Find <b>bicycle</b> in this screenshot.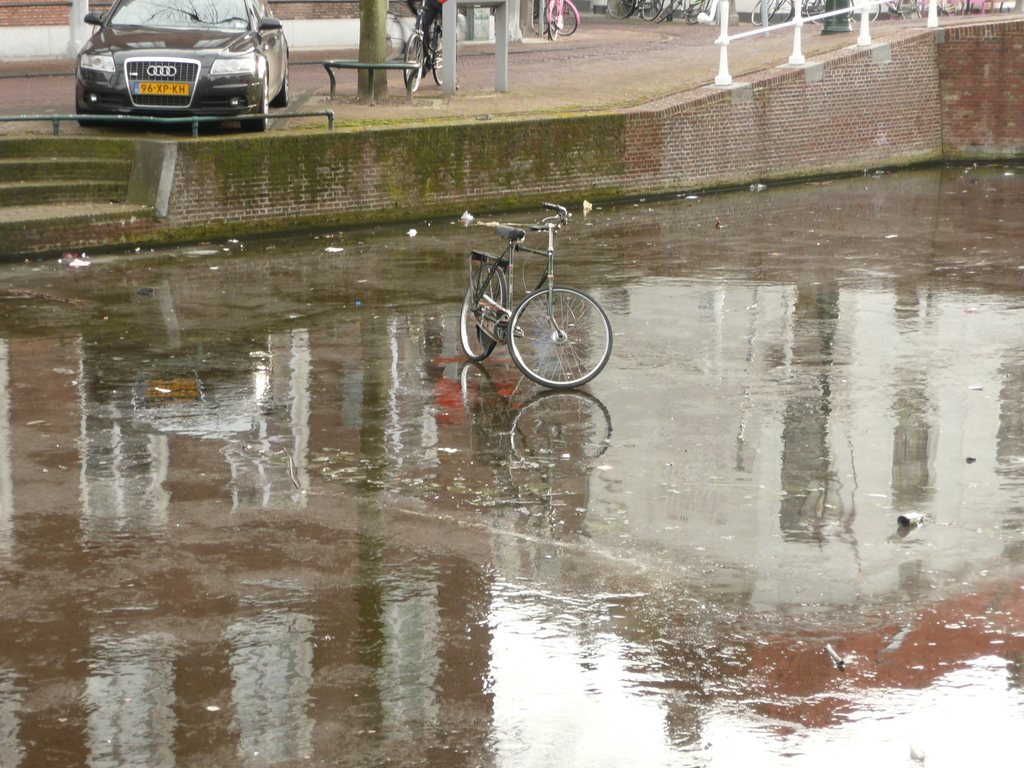
The bounding box for <b>bicycle</b> is (left=668, top=0, right=687, bottom=17).
